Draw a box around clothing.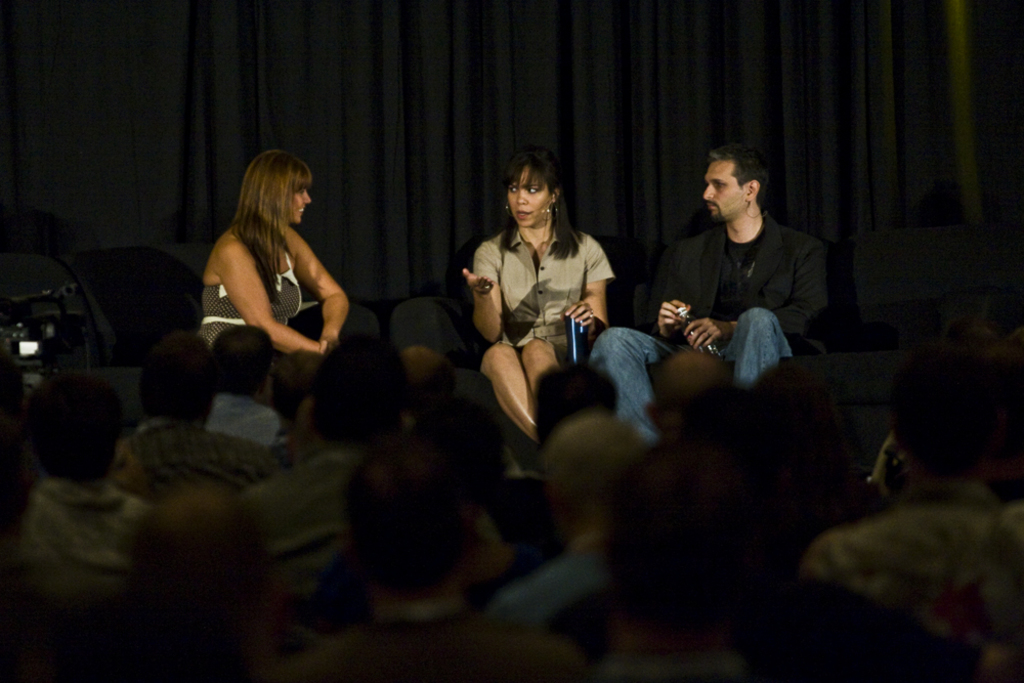
box=[623, 200, 833, 360].
